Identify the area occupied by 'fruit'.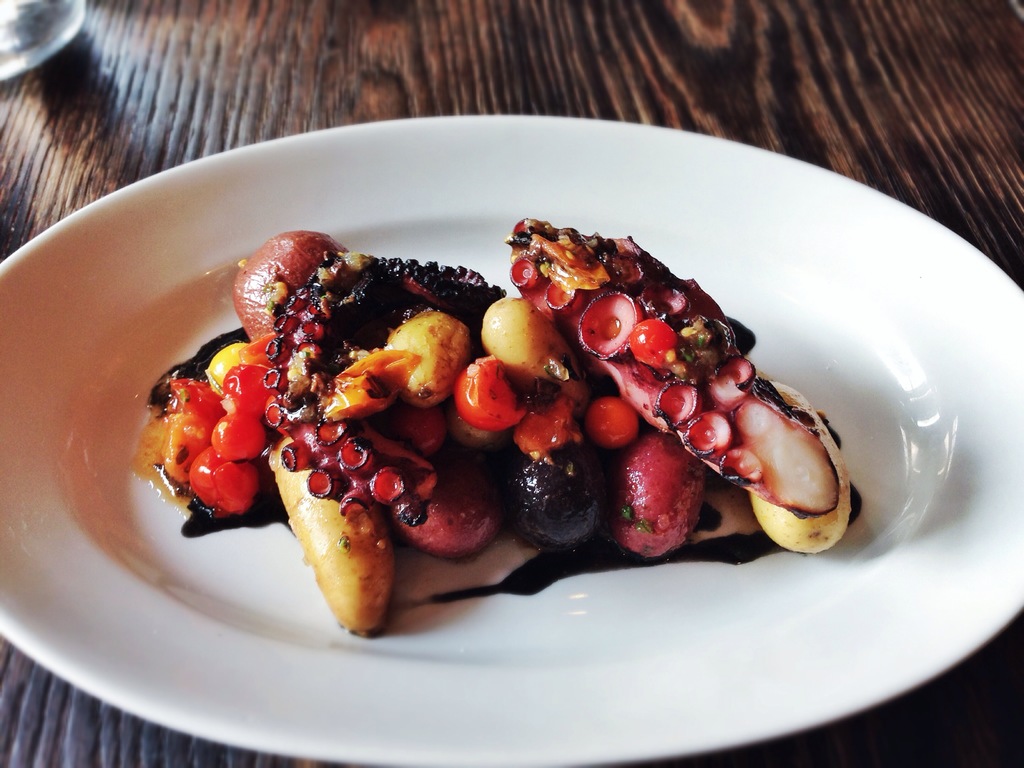
Area: bbox=[628, 314, 678, 369].
